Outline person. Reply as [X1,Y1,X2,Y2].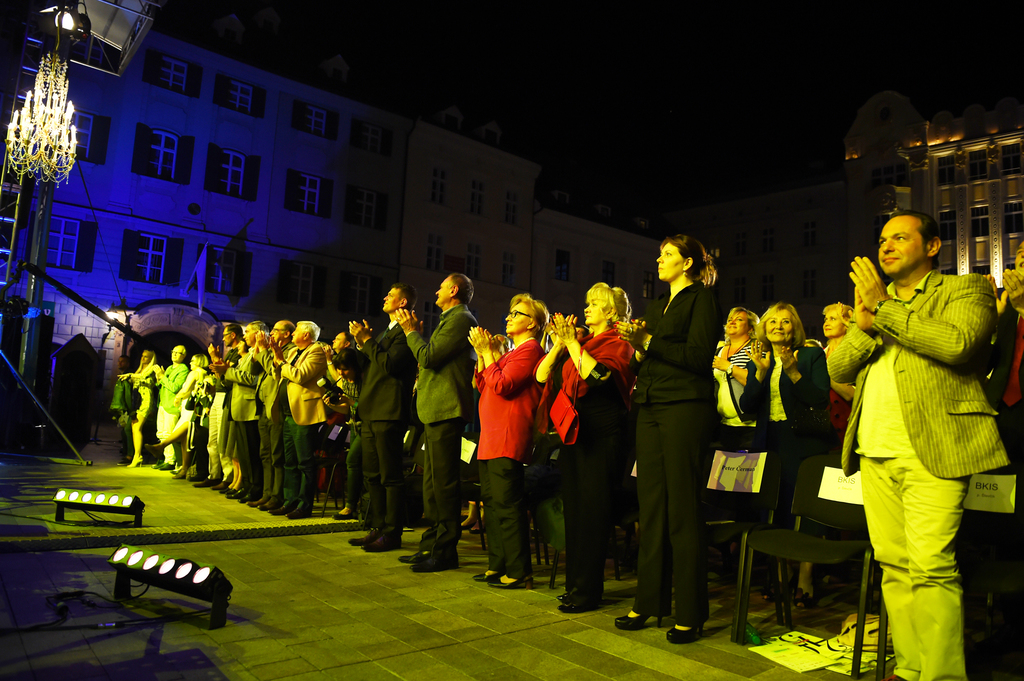
[264,312,332,528].
